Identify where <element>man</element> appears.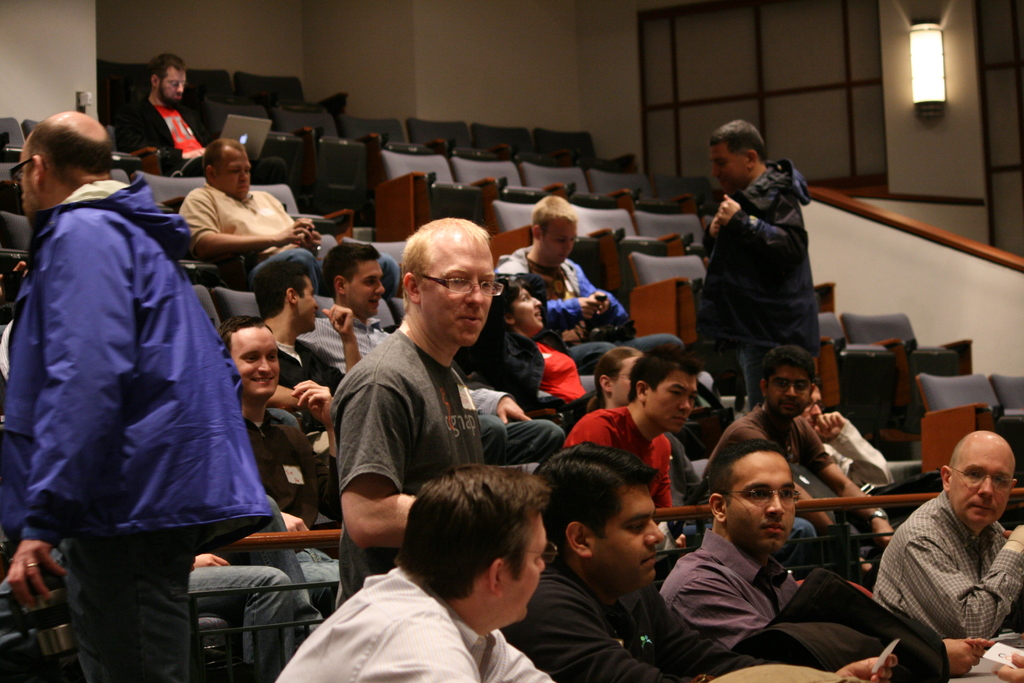
Appears at box=[701, 120, 820, 410].
